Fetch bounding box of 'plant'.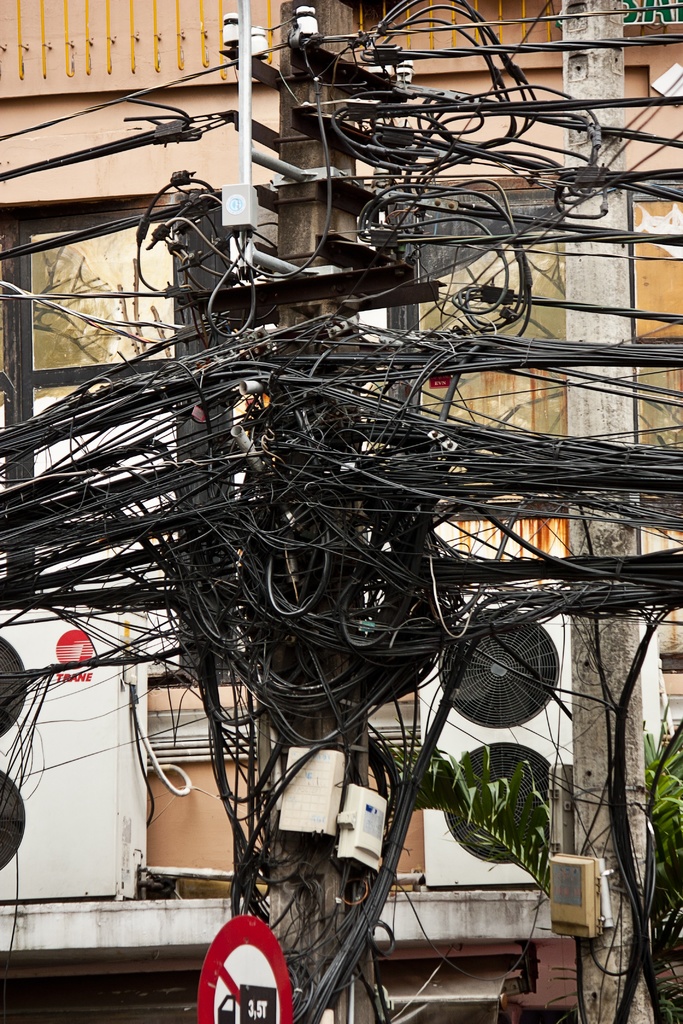
Bbox: l=647, t=975, r=677, b=1023.
